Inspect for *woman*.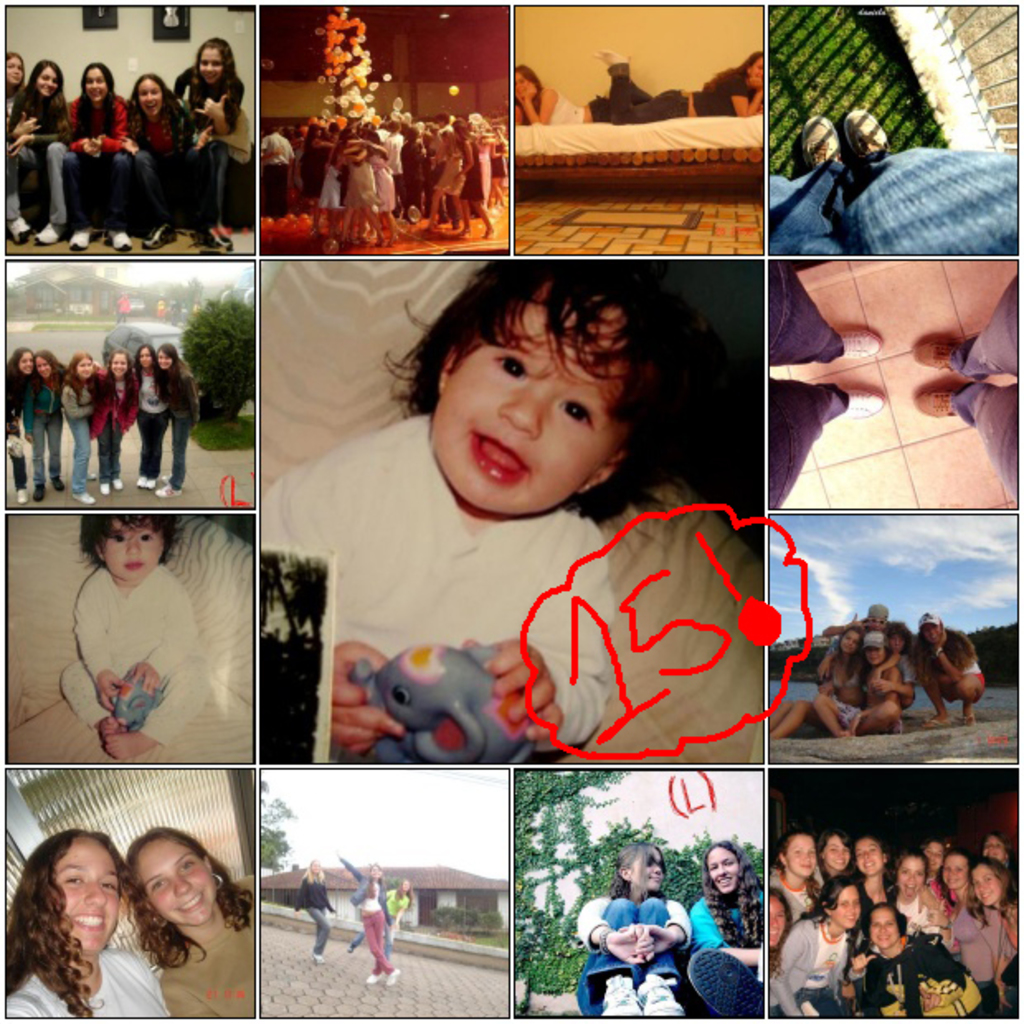
Inspection: 340,857,406,986.
